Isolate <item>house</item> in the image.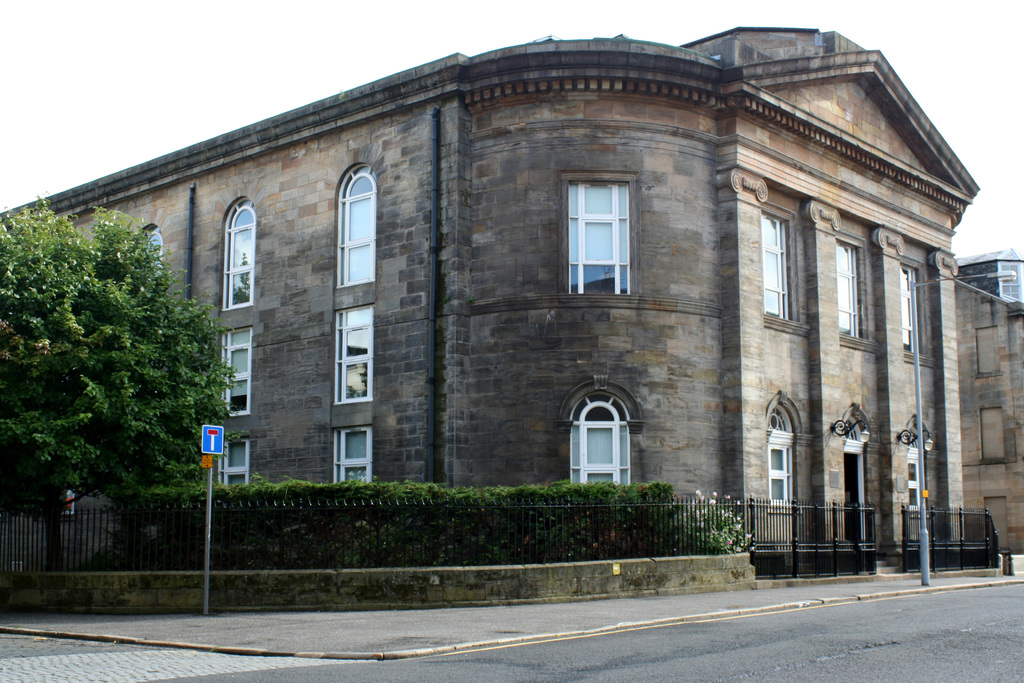
Isolated region: 949:254:1020:561.
